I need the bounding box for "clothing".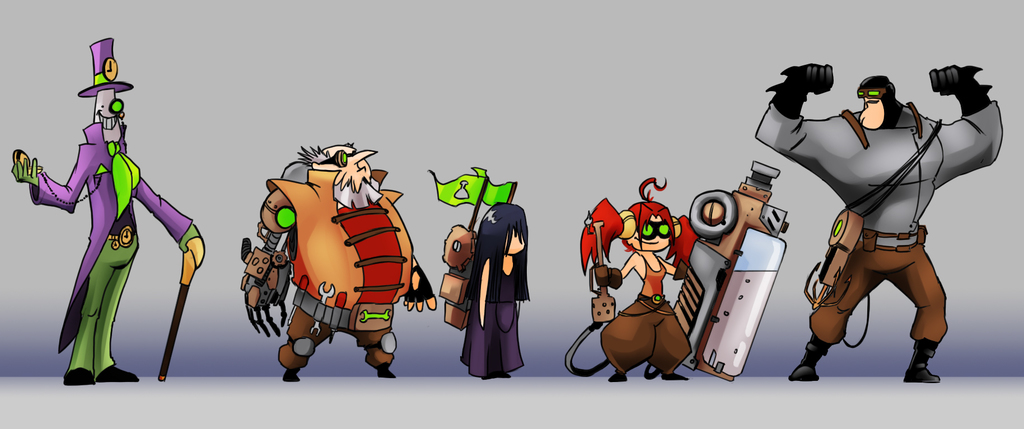
Here it is: 266,167,415,376.
